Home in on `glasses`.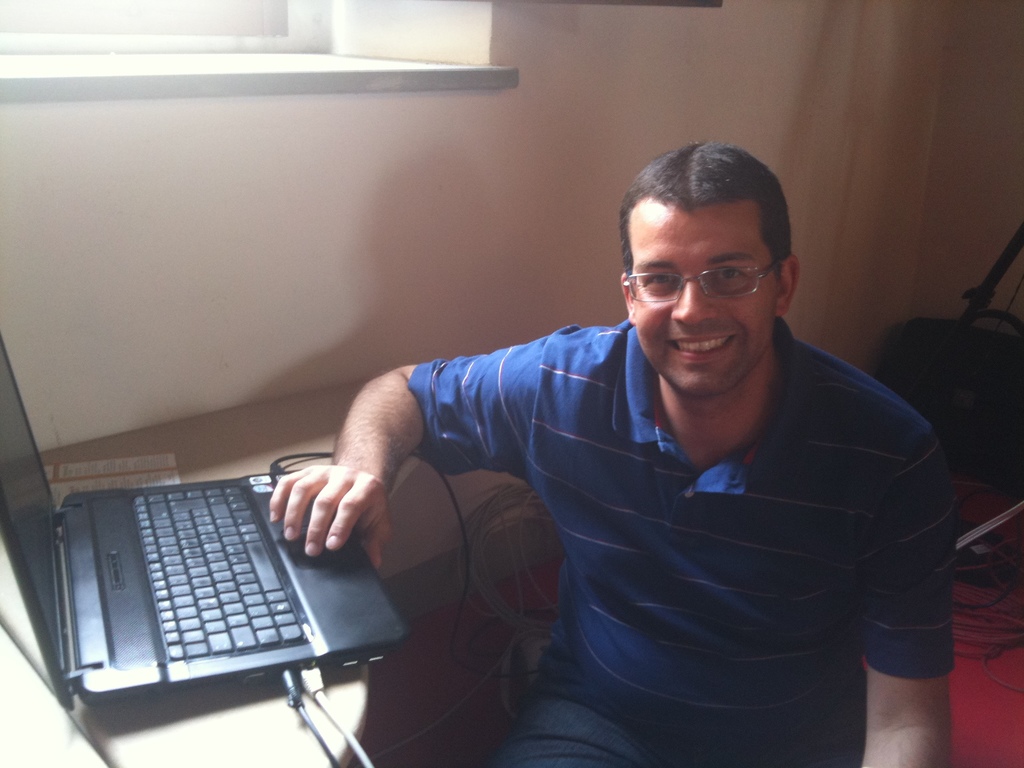
Homed in at crop(625, 248, 792, 304).
